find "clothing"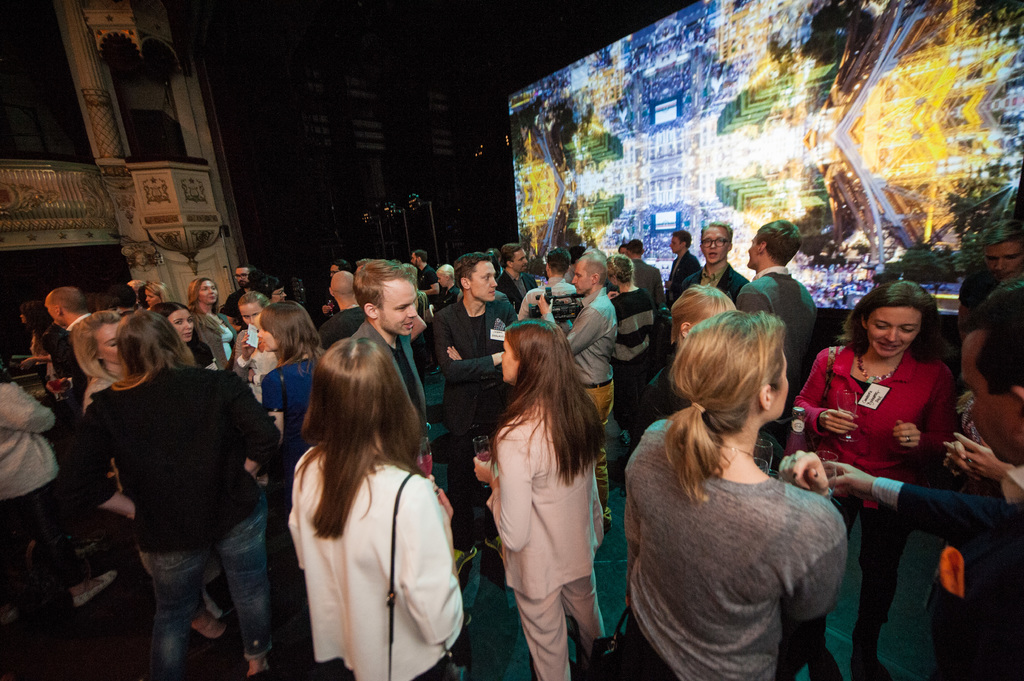
left=556, top=292, right=611, bottom=376
